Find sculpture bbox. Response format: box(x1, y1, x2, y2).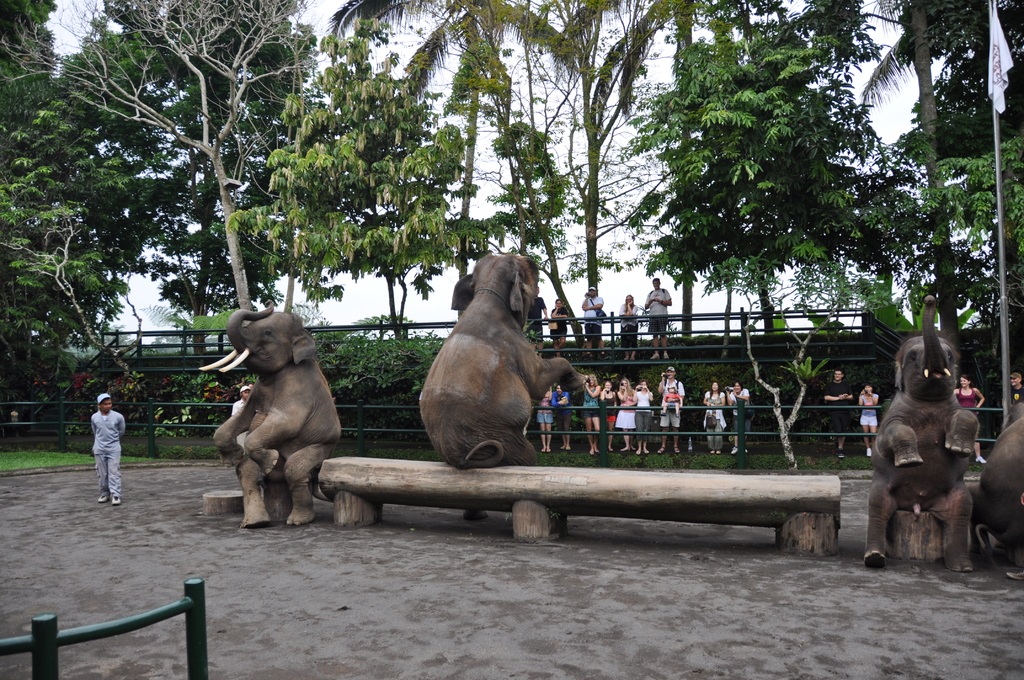
box(868, 292, 975, 573).
